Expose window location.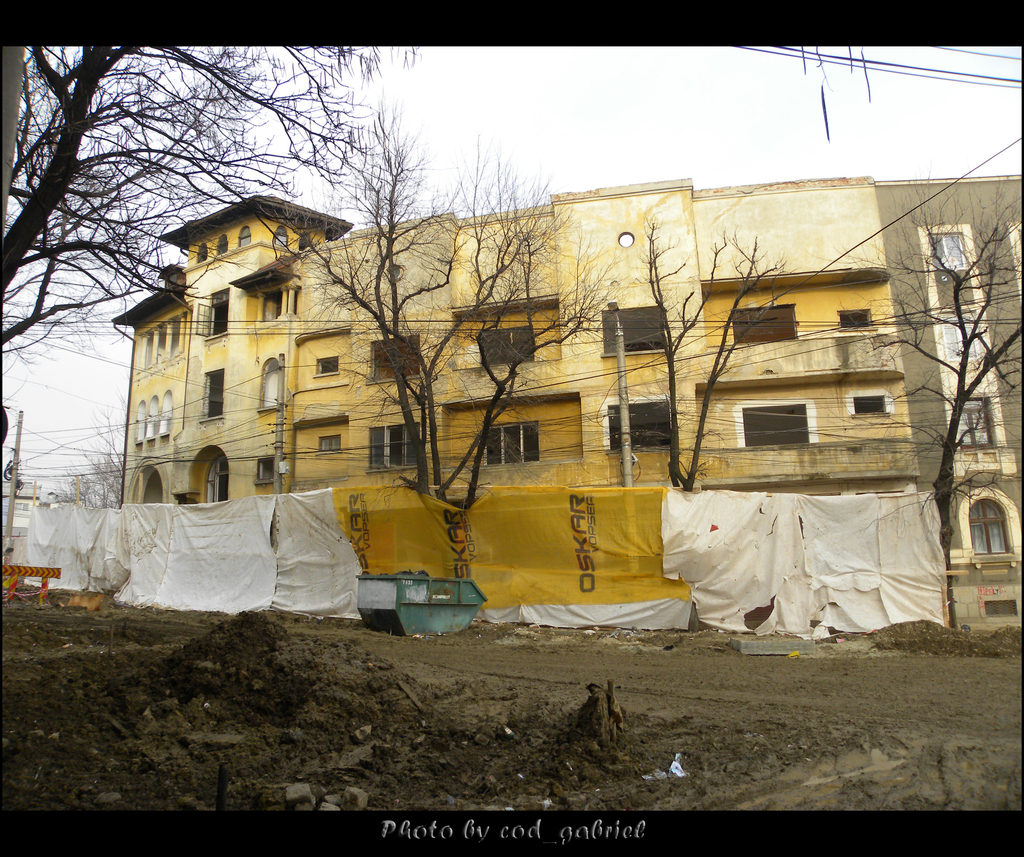
Exposed at 322,434,345,453.
